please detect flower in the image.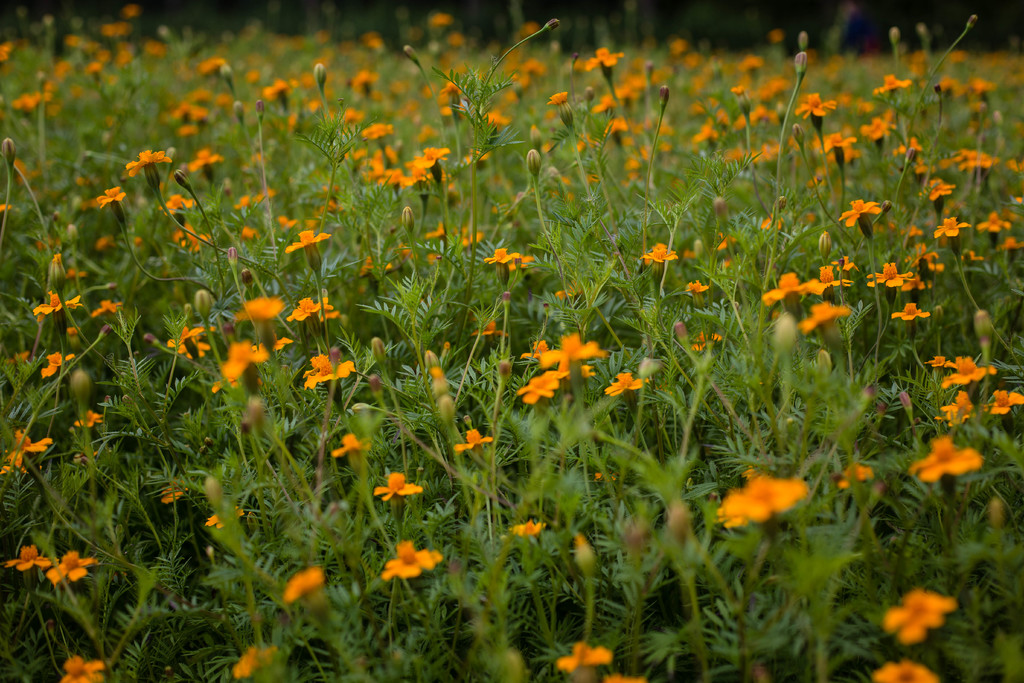
crop(981, 388, 1023, 431).
